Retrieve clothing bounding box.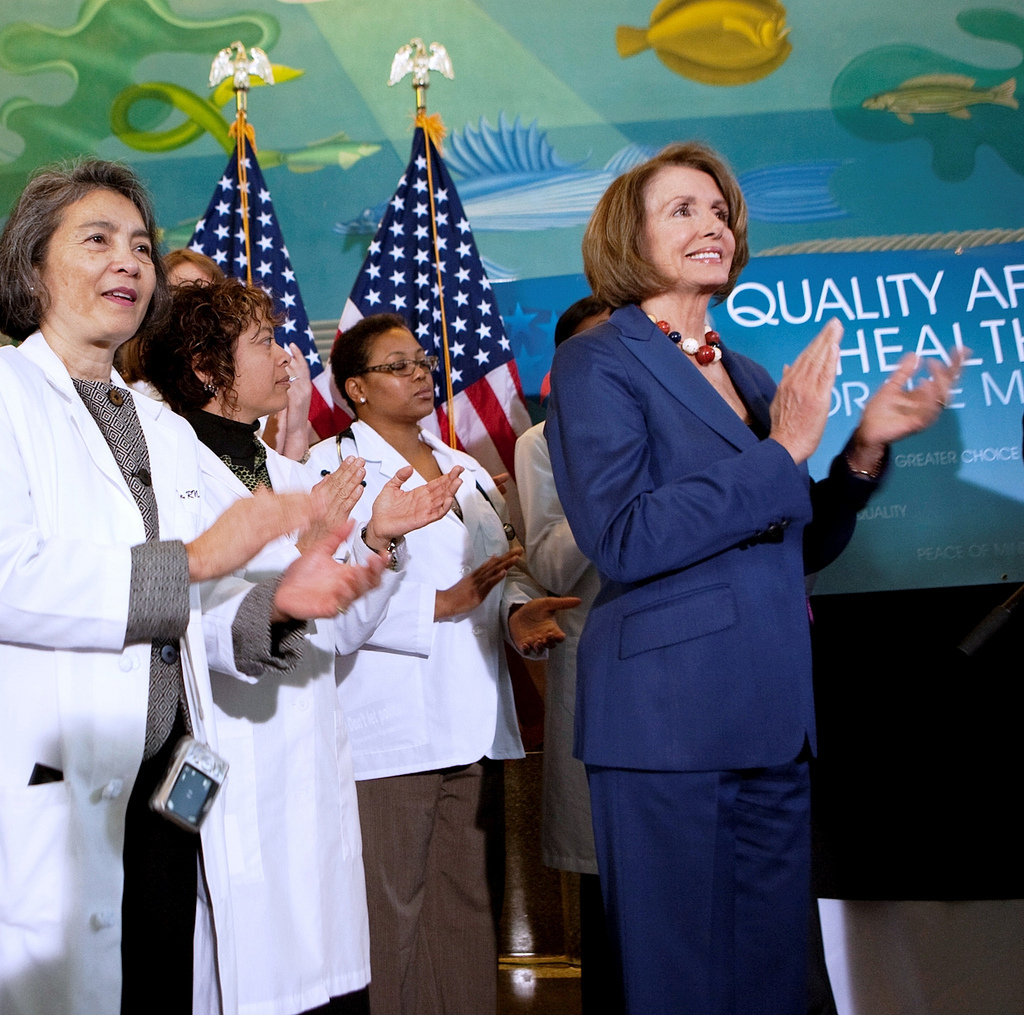
Bounding box: {"x1": 160, "y1": 407, "x2": 394, "y2": 1014}.
